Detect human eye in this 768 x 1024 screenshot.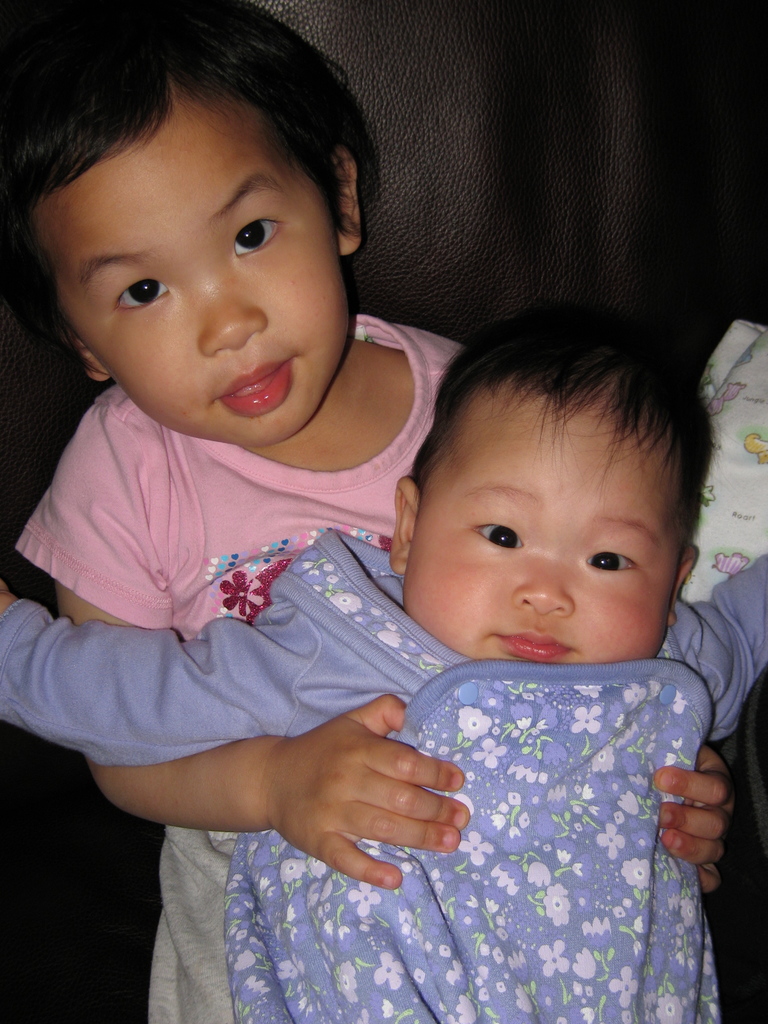
Detection: bbox=[471, 520, 525, 548].
